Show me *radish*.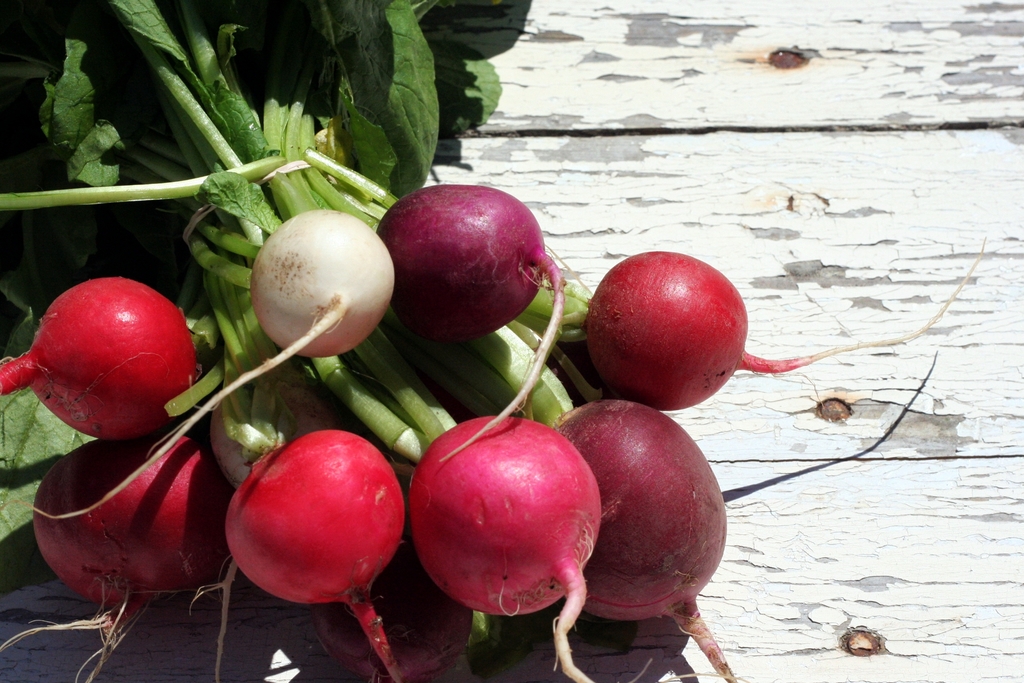
*radish* is here: 29, 422, 239, 682.
